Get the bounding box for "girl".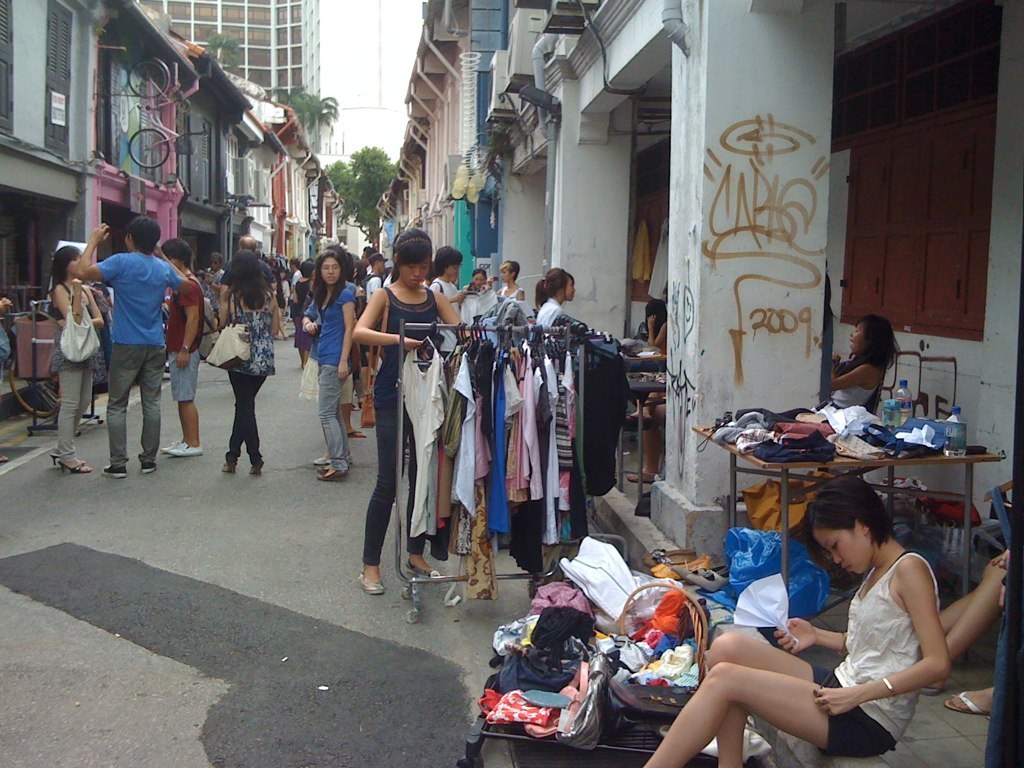
<bbox>52, 245, 103, 474</bbox>.
